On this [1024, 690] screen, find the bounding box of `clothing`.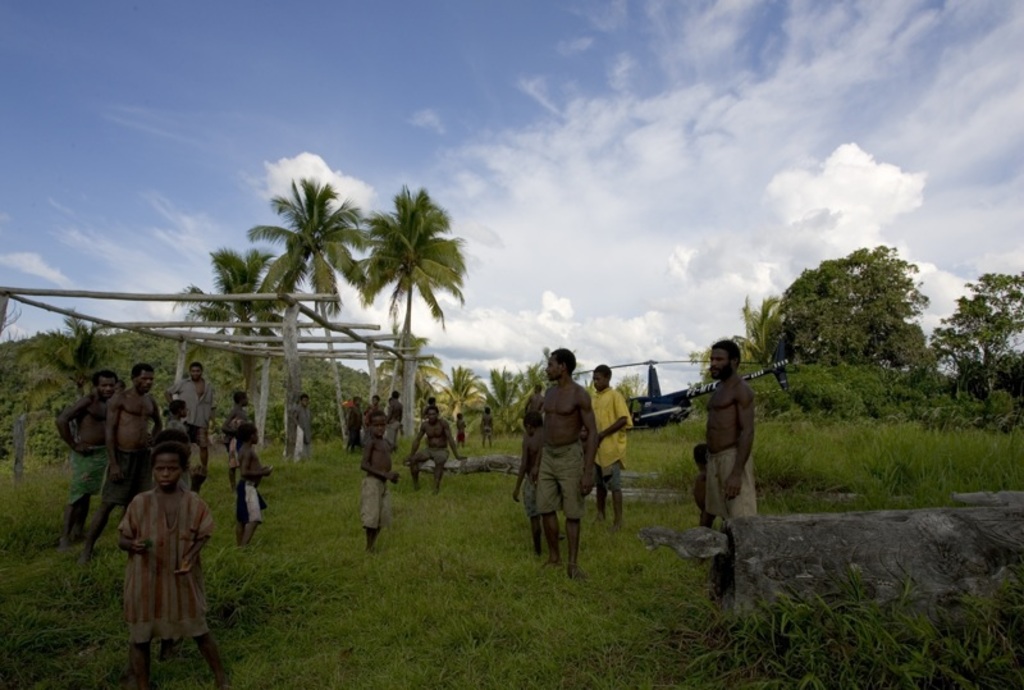
Bounding box: locate(284, 405, 319, 460).
